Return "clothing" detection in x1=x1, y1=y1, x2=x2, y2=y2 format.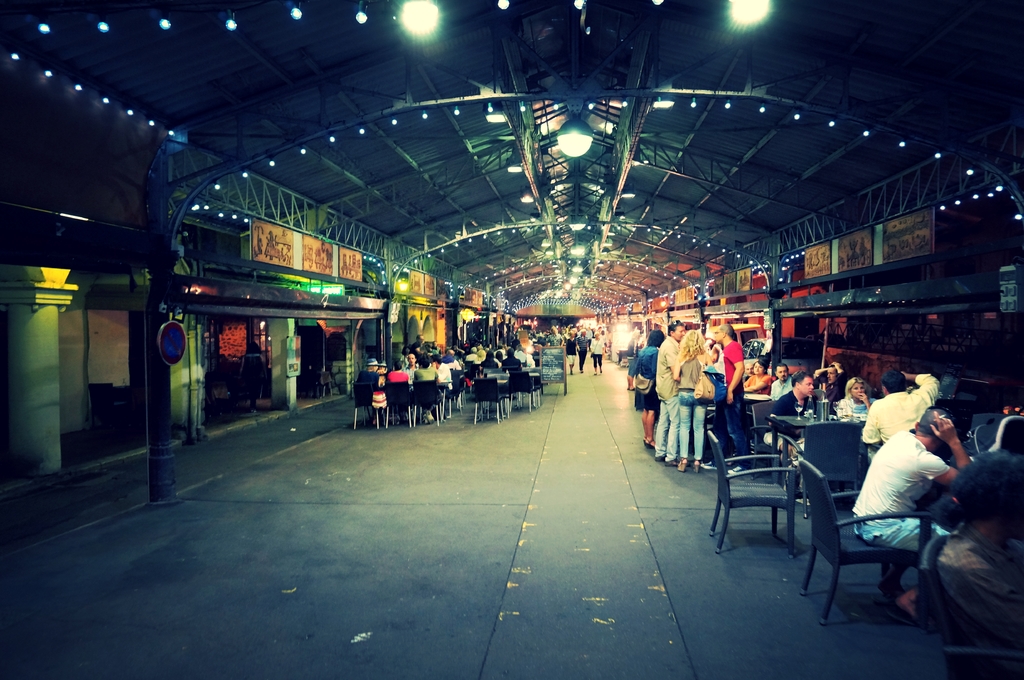
x1=744, y1=372, x2=774, y2=393.
